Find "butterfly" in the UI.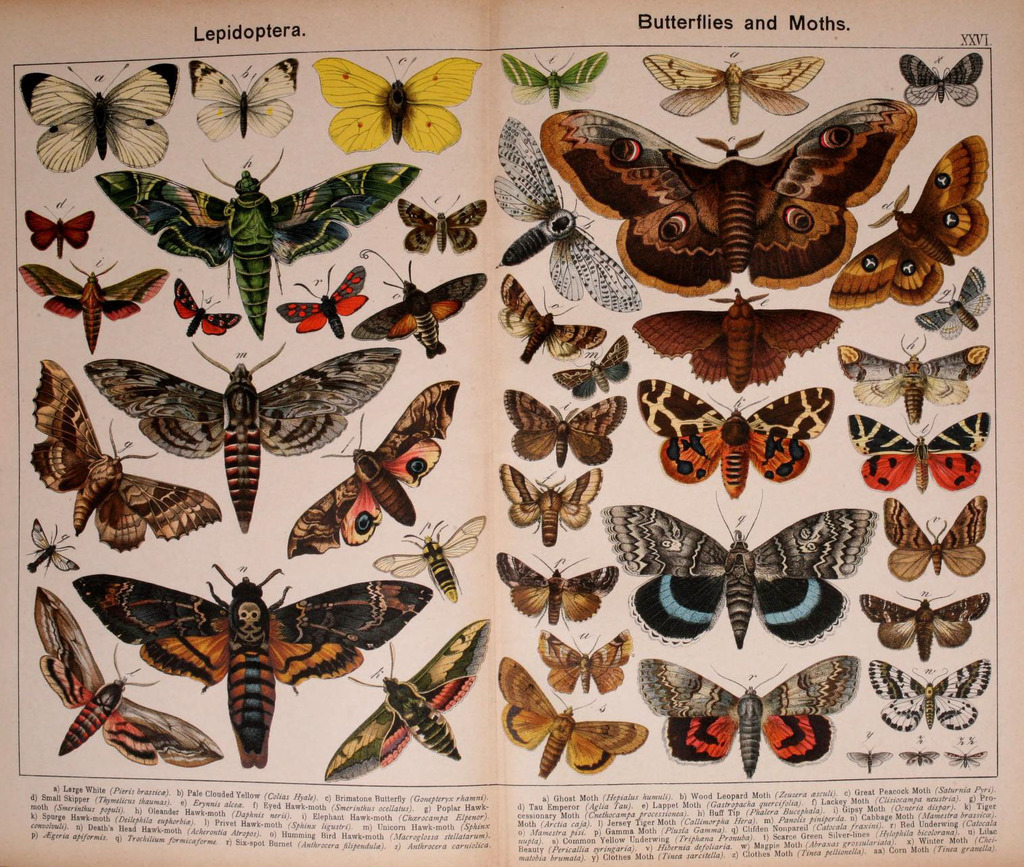
UI element at left=502, top=388, right=625, bottom=477.
